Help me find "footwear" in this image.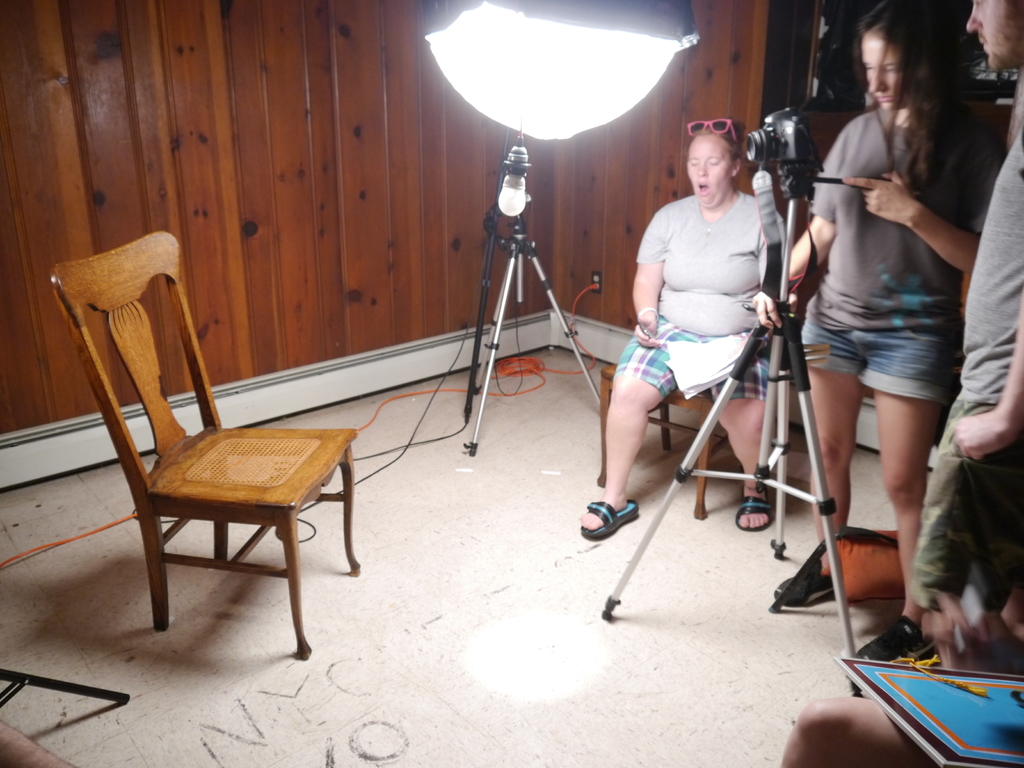
Found it: {"x1": 855, "y1": 617, "x2": 936, "y2": 666}.
